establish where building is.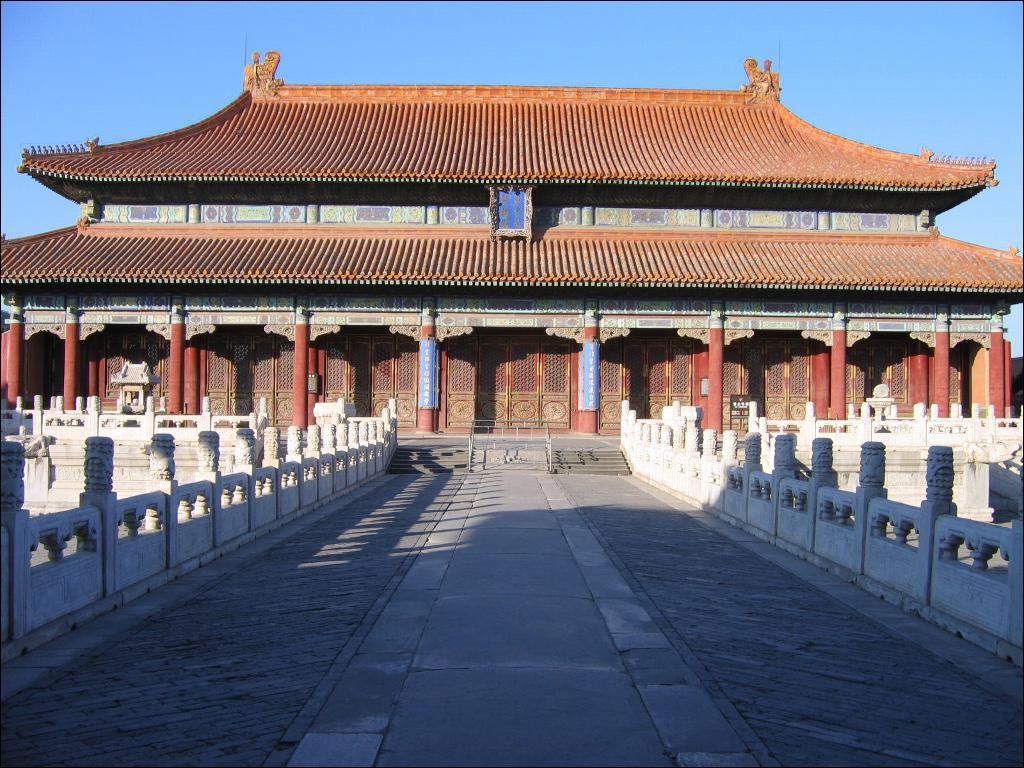
Established at (0, 58, 1023, 454).
